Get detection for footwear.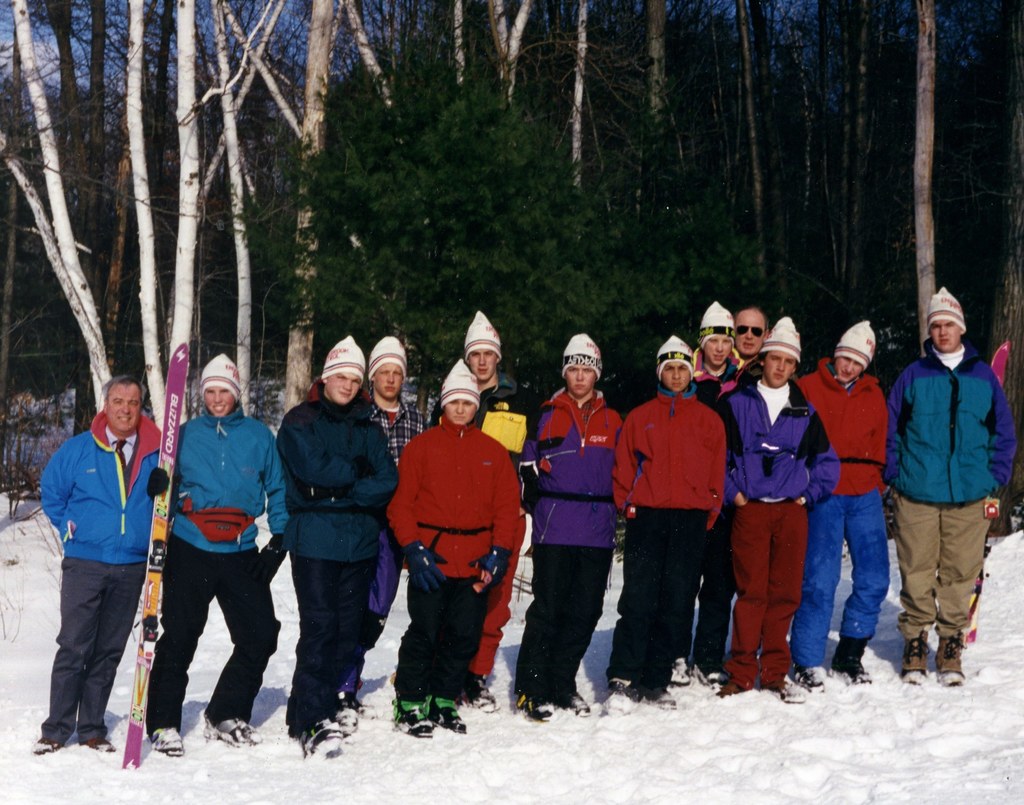
Detection: l=428, t=694, r=470, b=732.
